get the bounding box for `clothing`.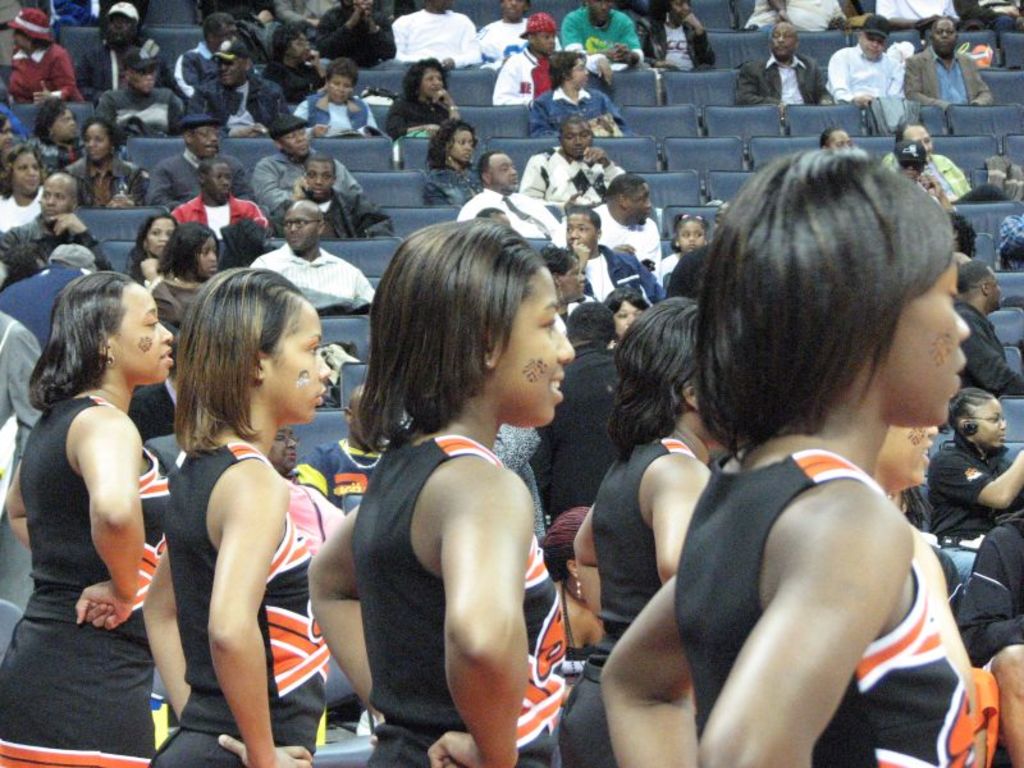
x1=19, y1=131, x2=86, y2=179.
